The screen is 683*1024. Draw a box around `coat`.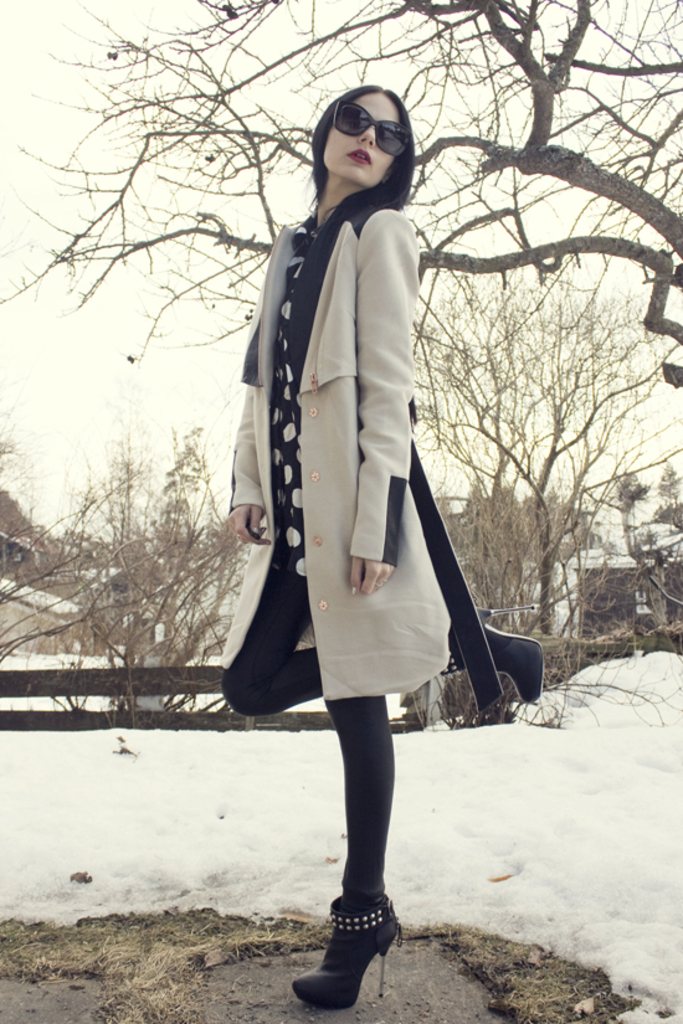
locate(214, 190, 459, 719).
